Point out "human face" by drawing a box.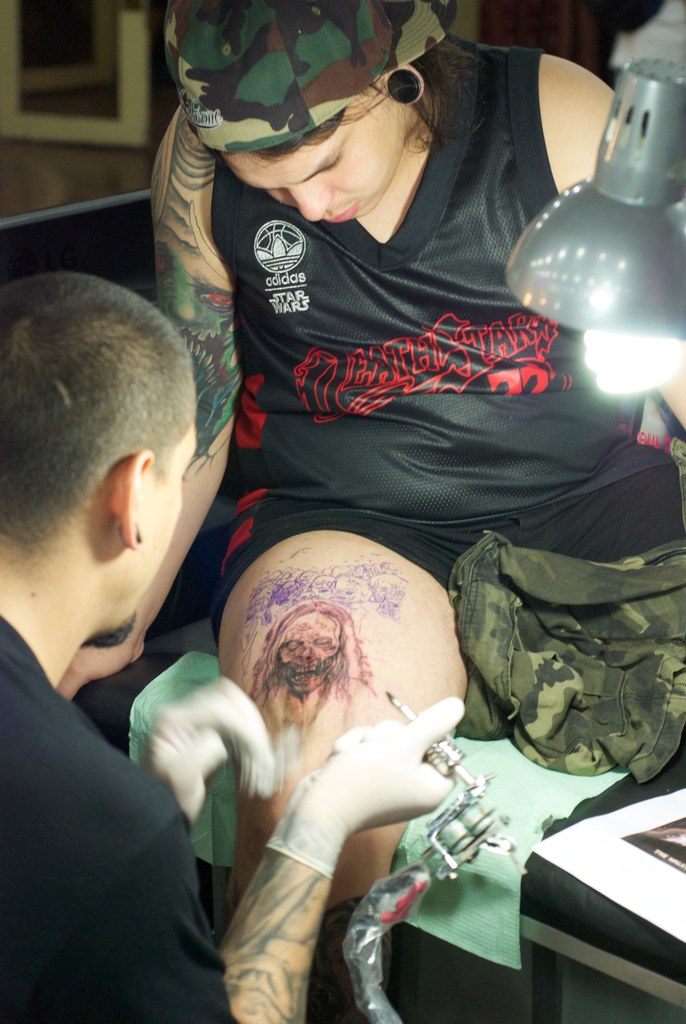
bbox=[224, 70, 411, 225].
